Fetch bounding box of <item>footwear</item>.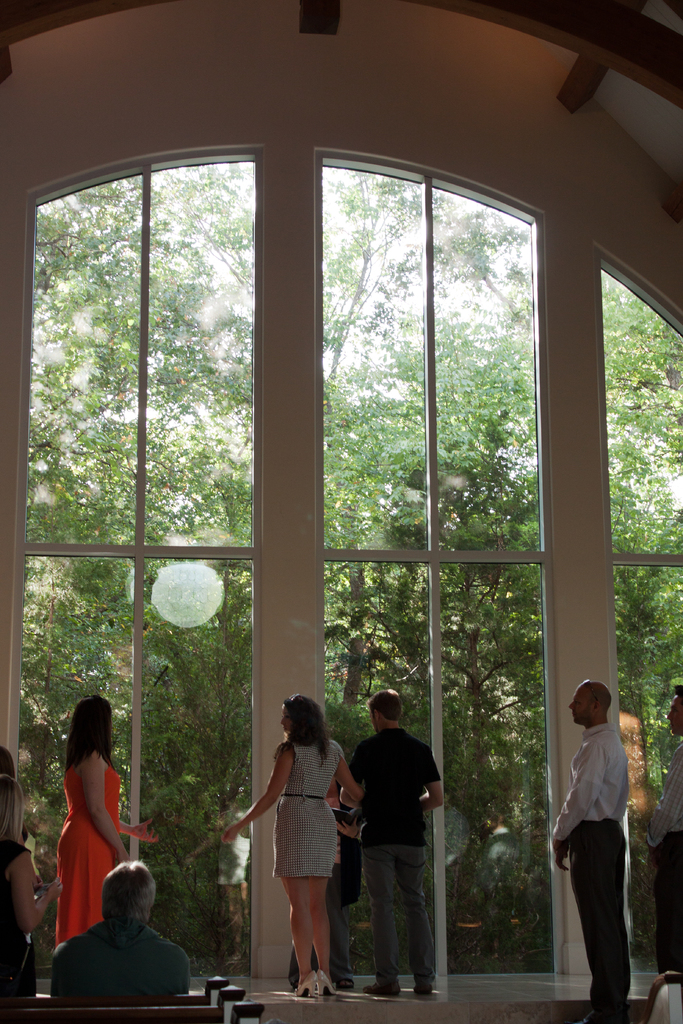
Bbox: locate(334, 977, 354, 991).
